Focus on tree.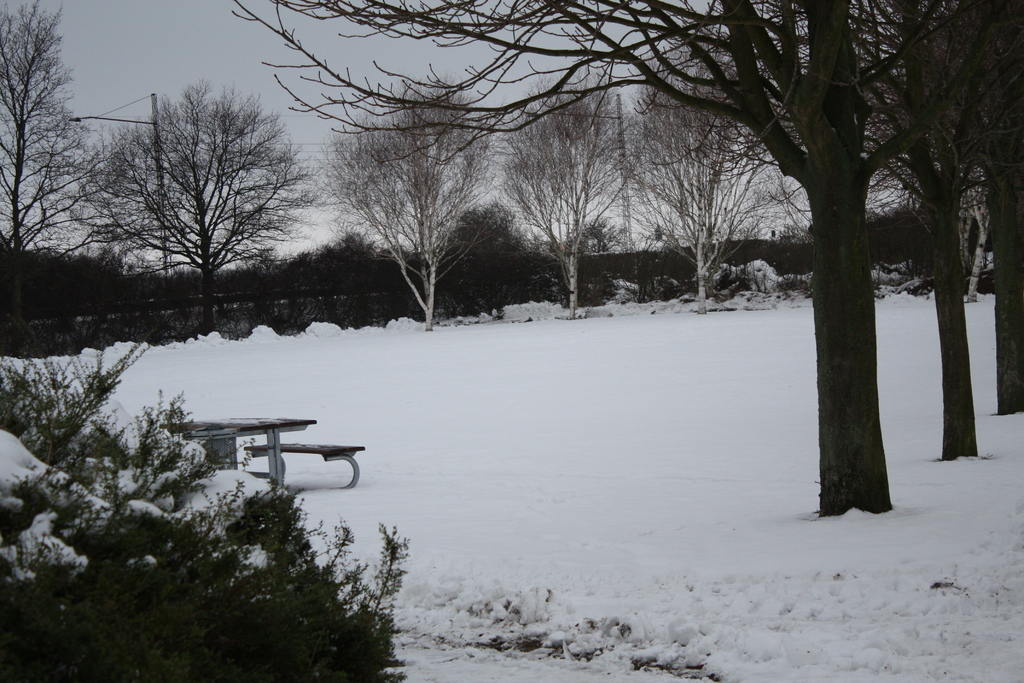
Focused at 316:89:504:361.
